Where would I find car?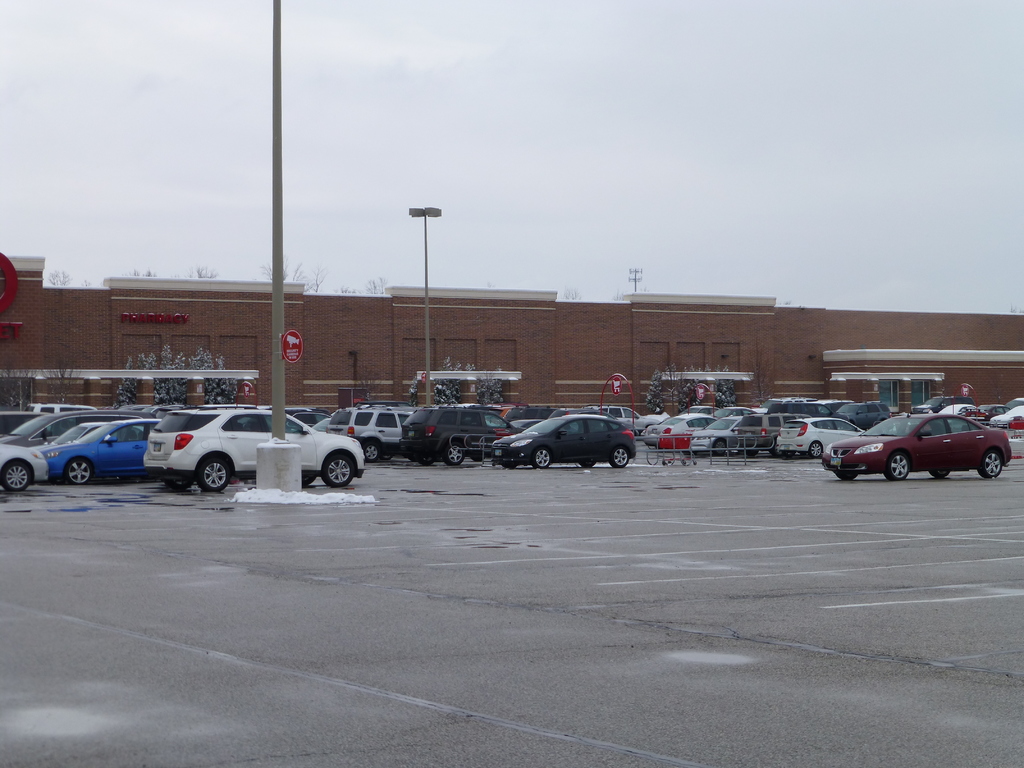
At (283,408,333,429).
